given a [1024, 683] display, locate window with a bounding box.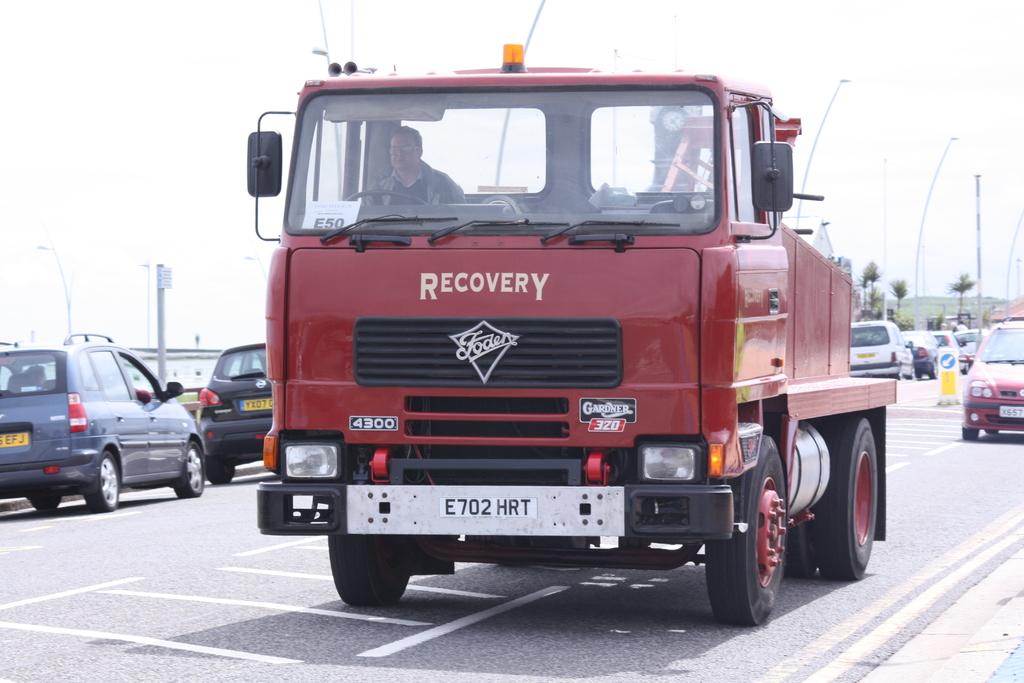
Located: <bbox>87, 352, 131, 399</bbox>.
